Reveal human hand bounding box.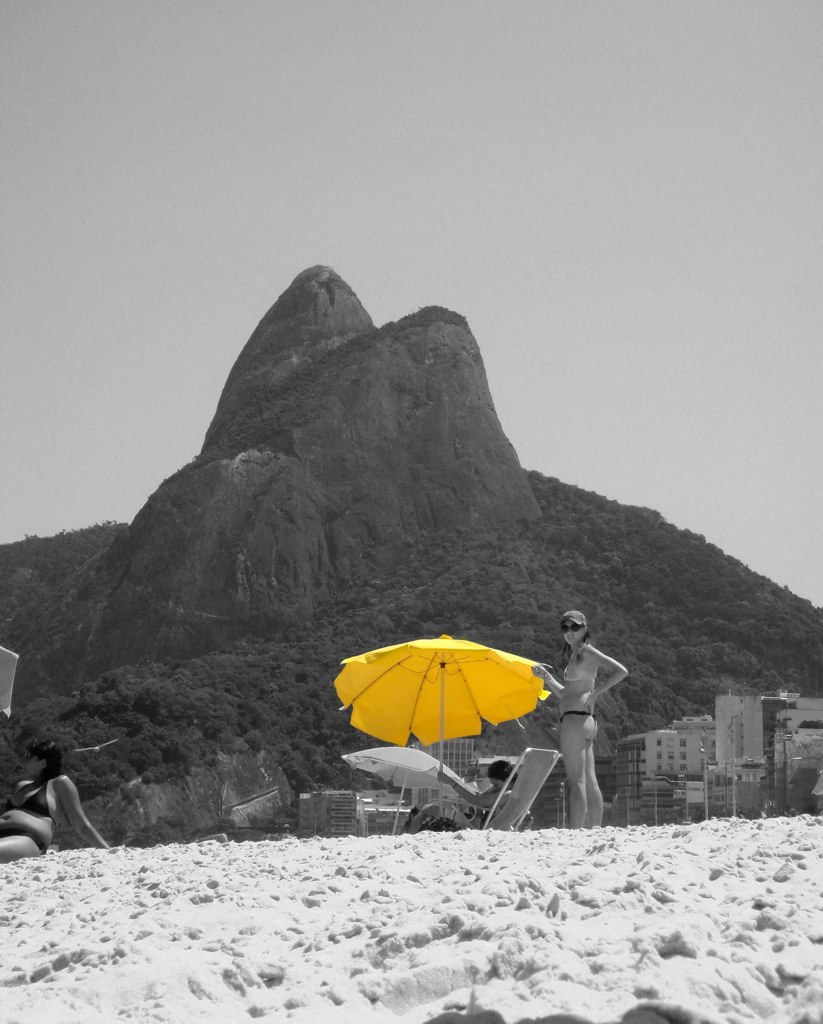
Revealed: [x1=106, y1=841, x2=124, y2=855].
